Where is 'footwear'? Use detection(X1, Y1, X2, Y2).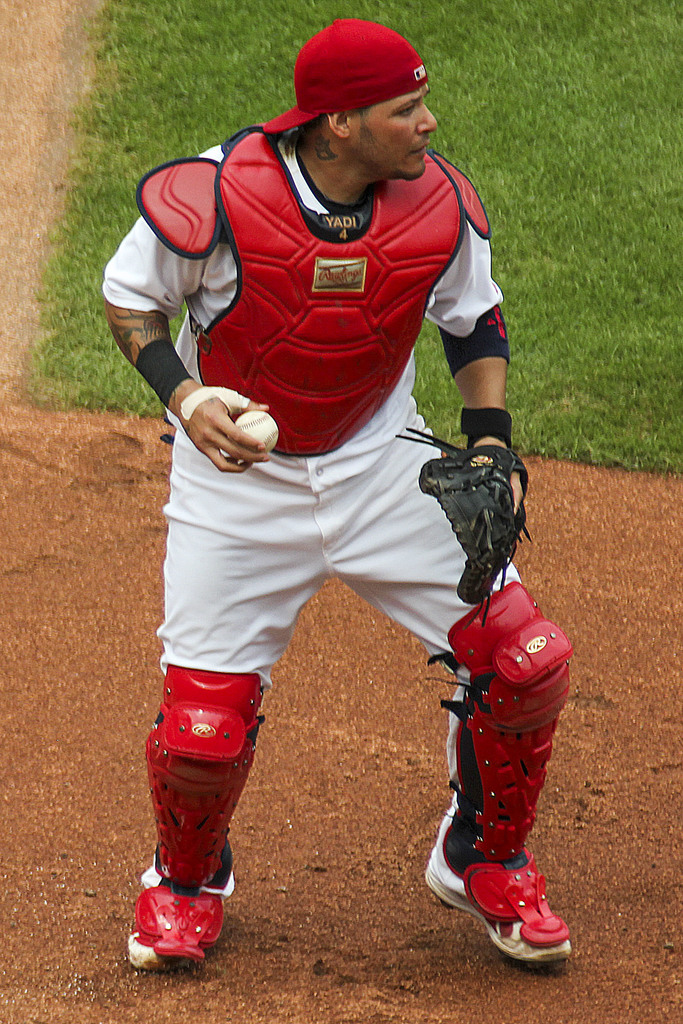
detection(119, 850, 243, 989).
